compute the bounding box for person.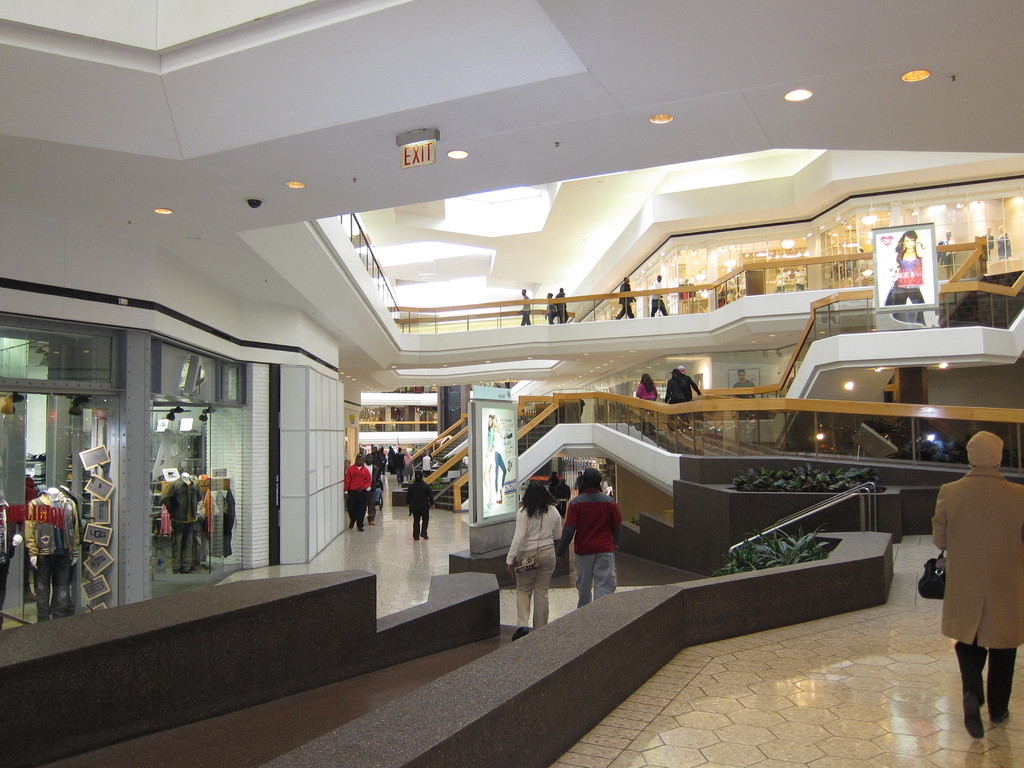
bbox=(650, 273, 670, 315).
